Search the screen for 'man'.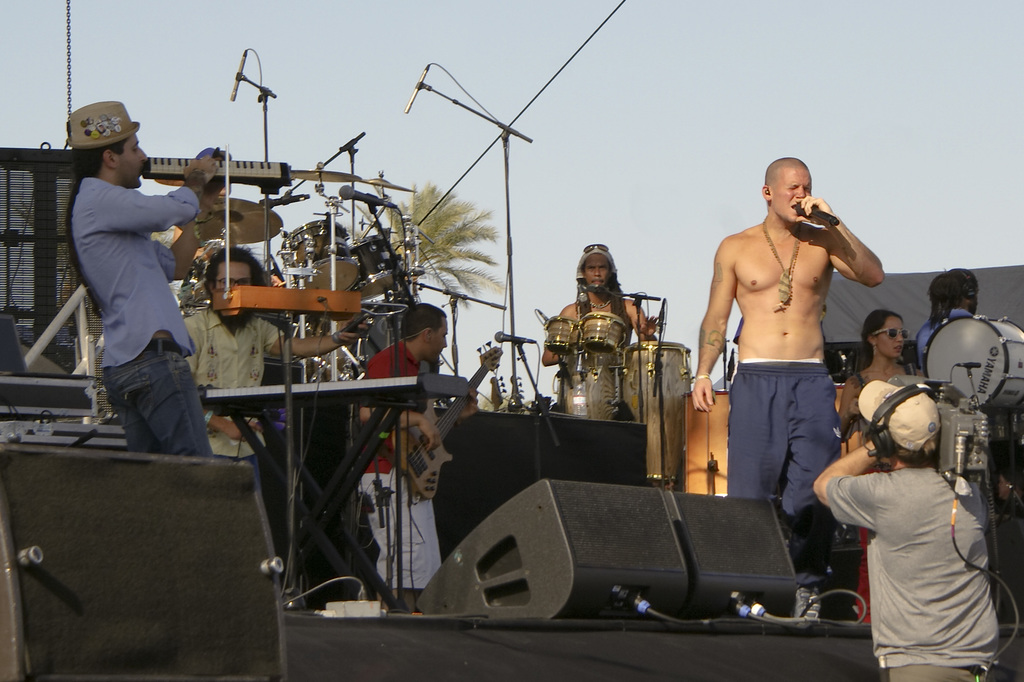
Found at {"left": 182, "top": 245, "right": 359, "bottom": 607}.
